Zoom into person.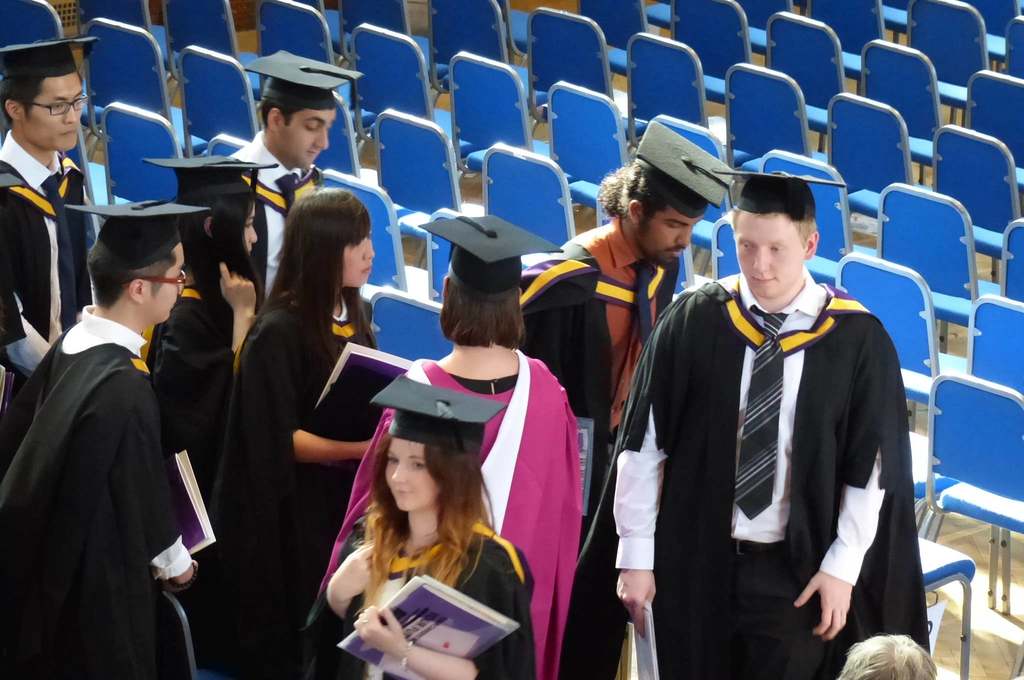
Zoom target: <region>513, 154, 712, 679</region>.
